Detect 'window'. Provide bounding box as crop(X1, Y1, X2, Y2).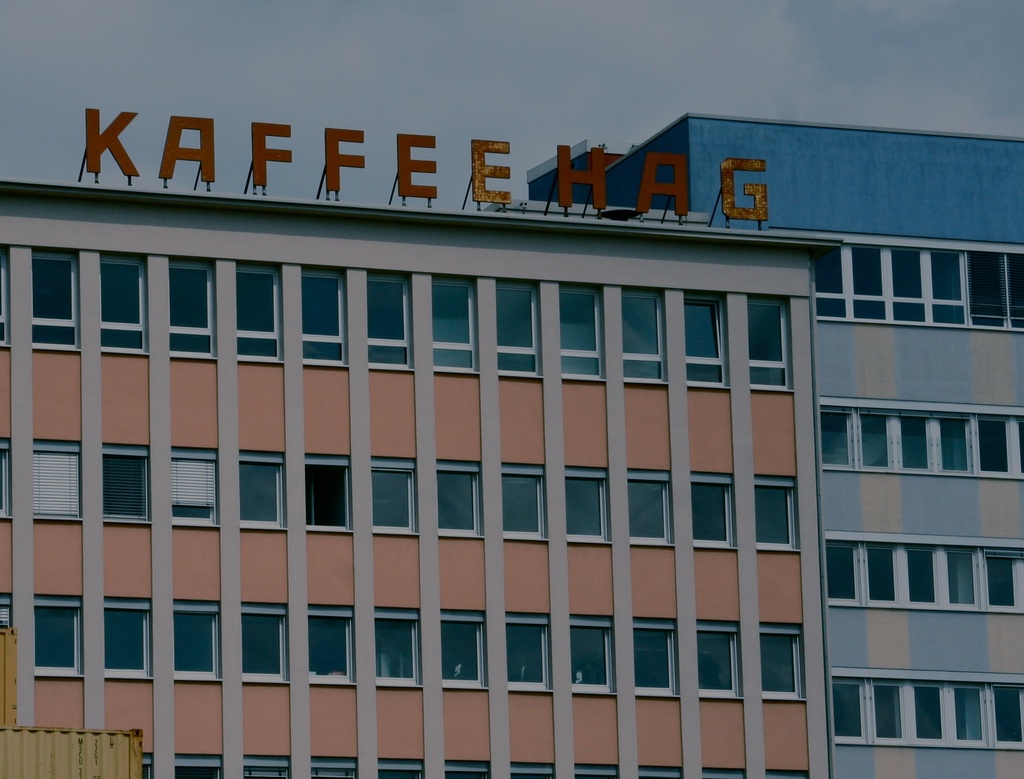
crop(692, 468, 732, 548).
